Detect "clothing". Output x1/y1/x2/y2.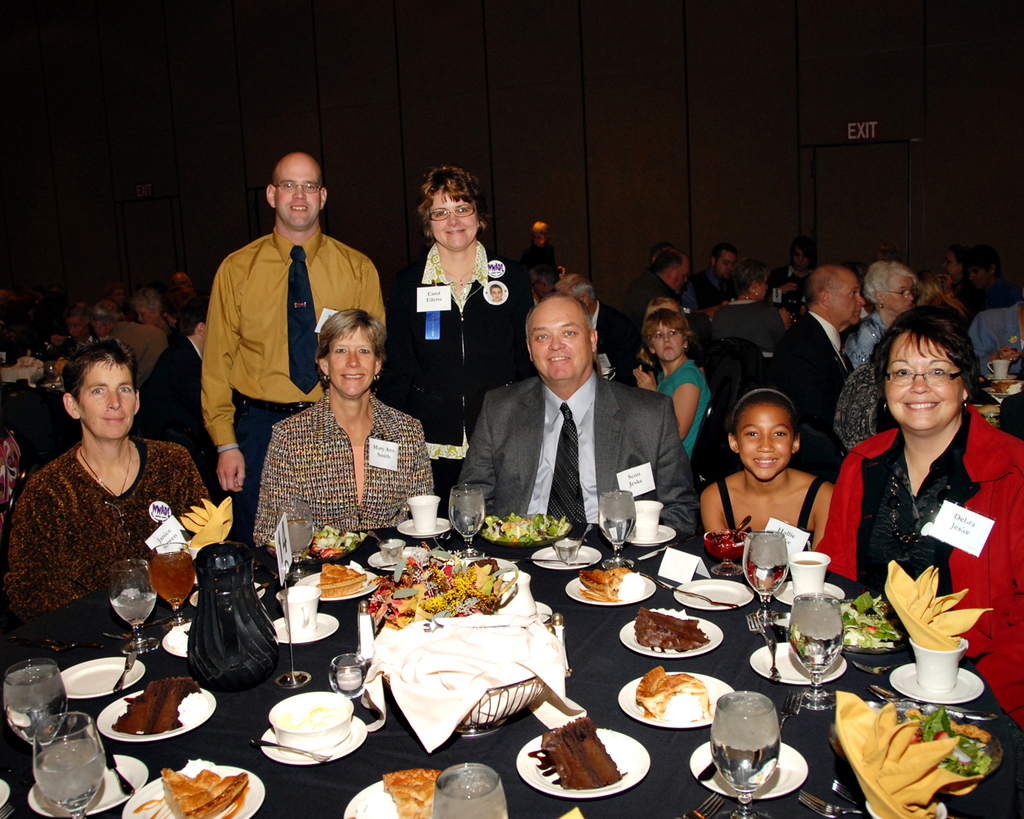
143/333/216/462.
